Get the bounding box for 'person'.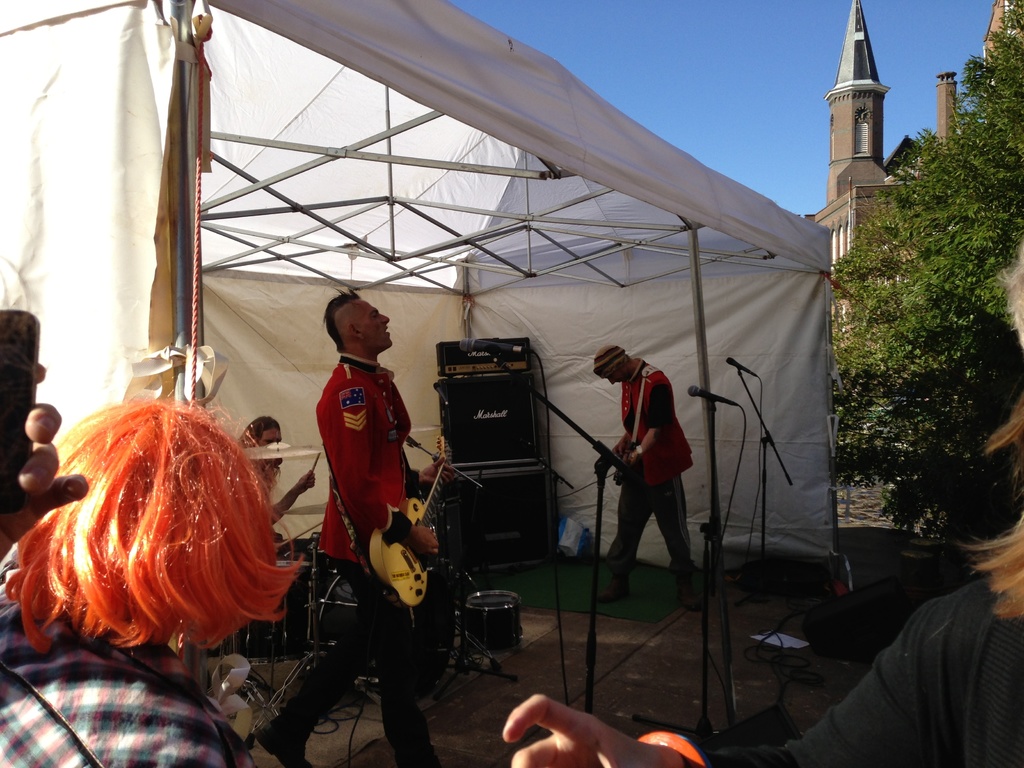
[x1=0, y1=389, x2=308, y2=767].
